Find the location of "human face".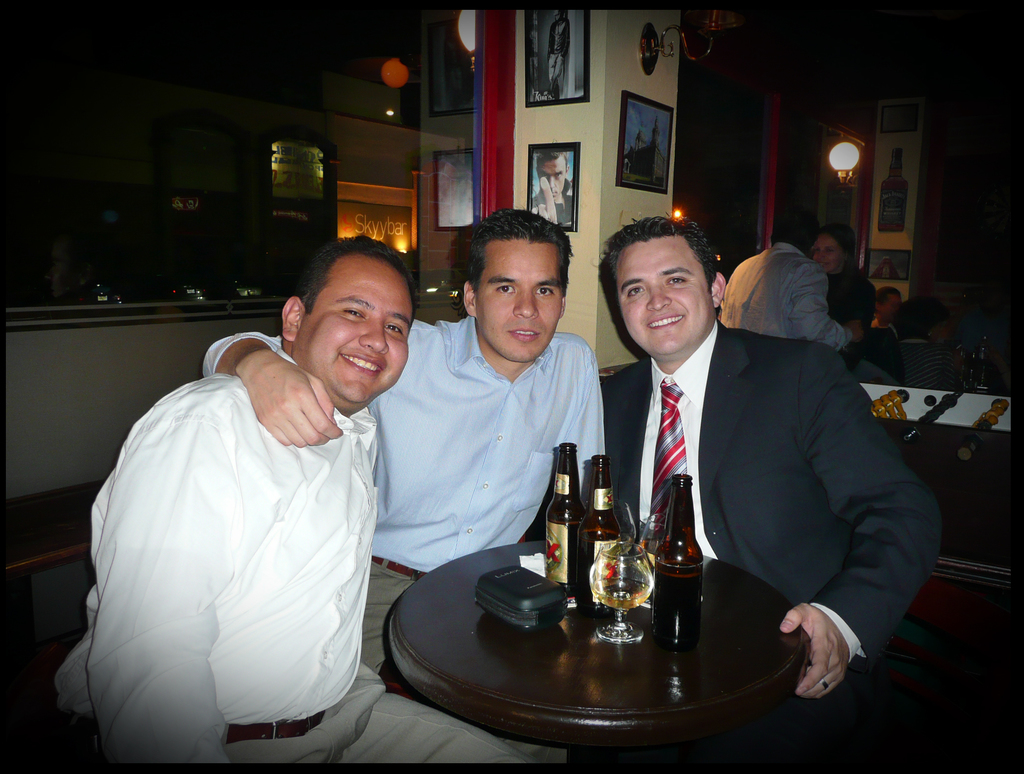
Location: (811,231,845,272).
